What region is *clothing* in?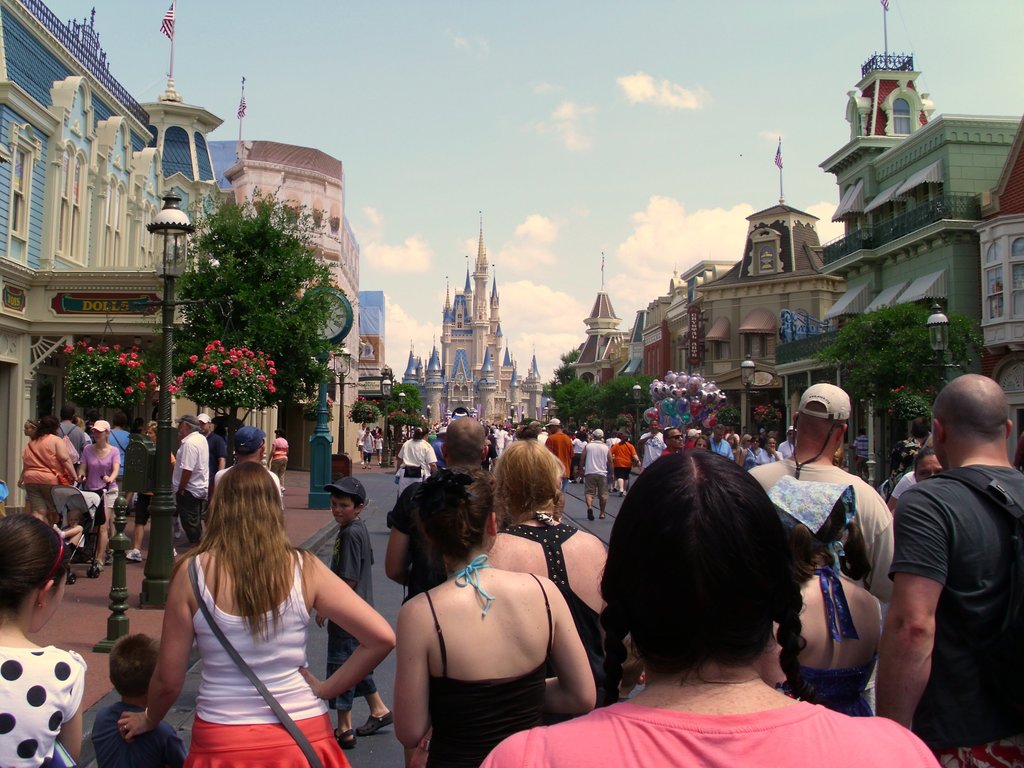
<box>54,421,86,458</box>.
